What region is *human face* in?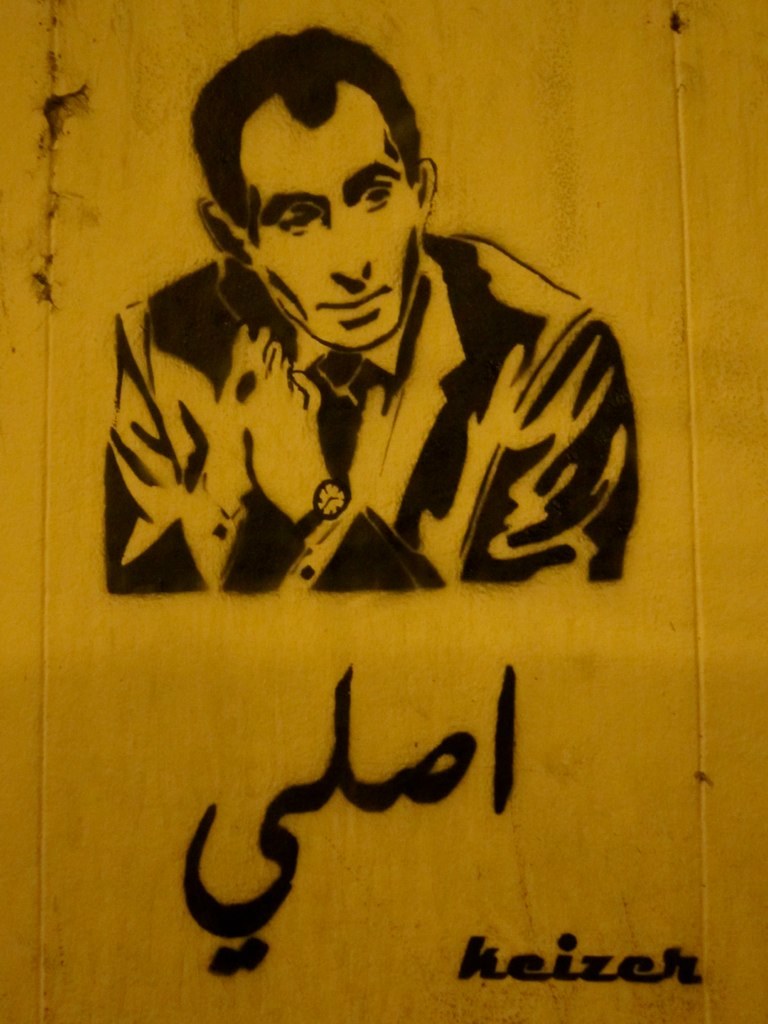
rect(243, 83, 417, 351).
